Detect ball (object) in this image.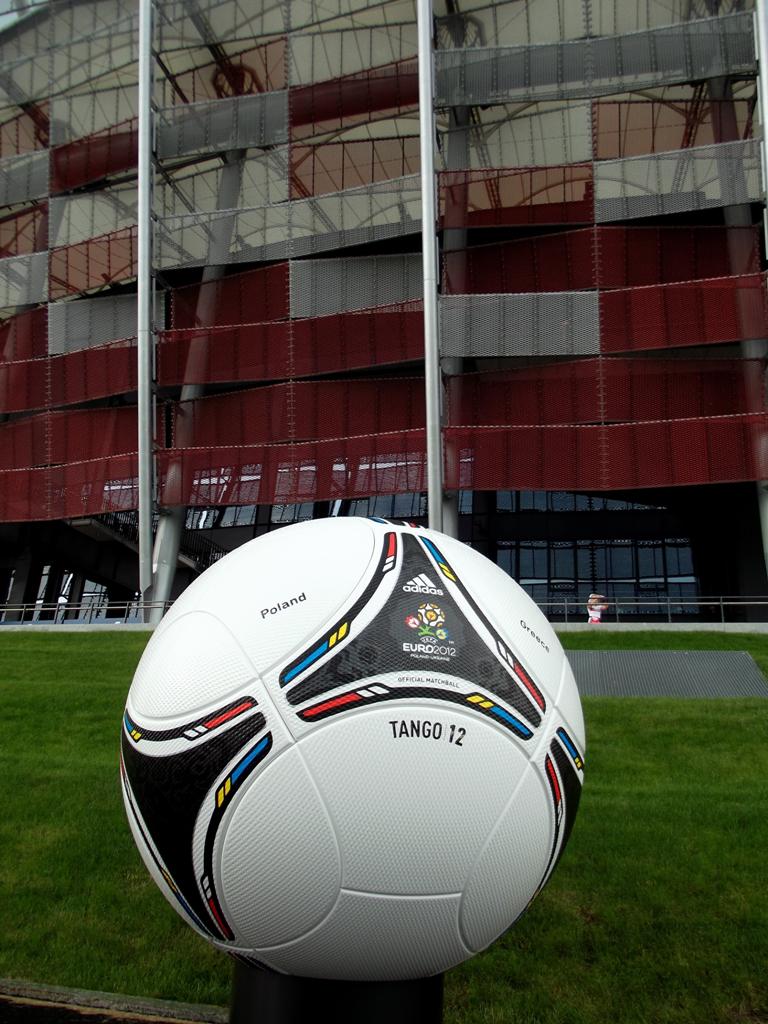
Detection: x1=123, y1=514, x2=583, y2=978.
